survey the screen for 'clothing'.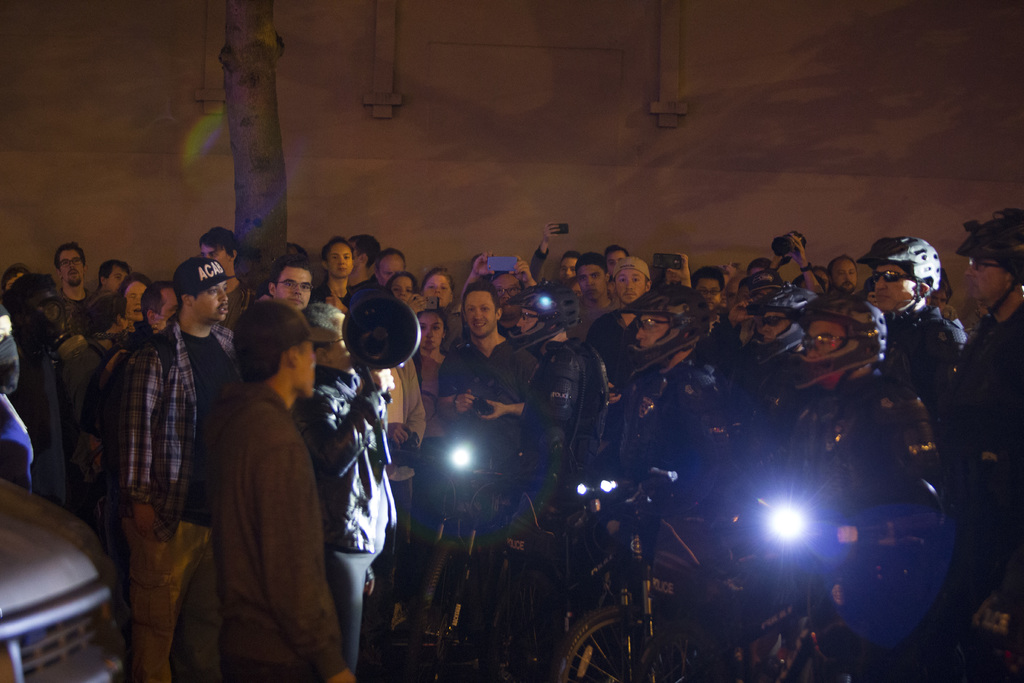
Survey found: x1=738 y1=379 x2=932 y2=646.
